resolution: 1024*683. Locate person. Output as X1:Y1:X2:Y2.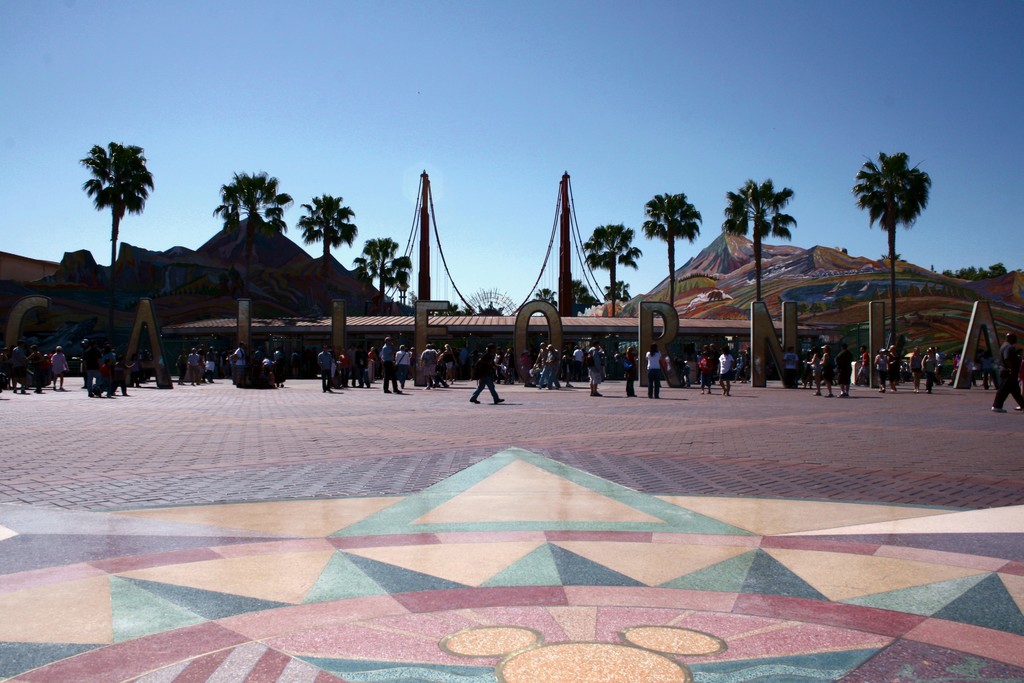
469:345:506:404.
